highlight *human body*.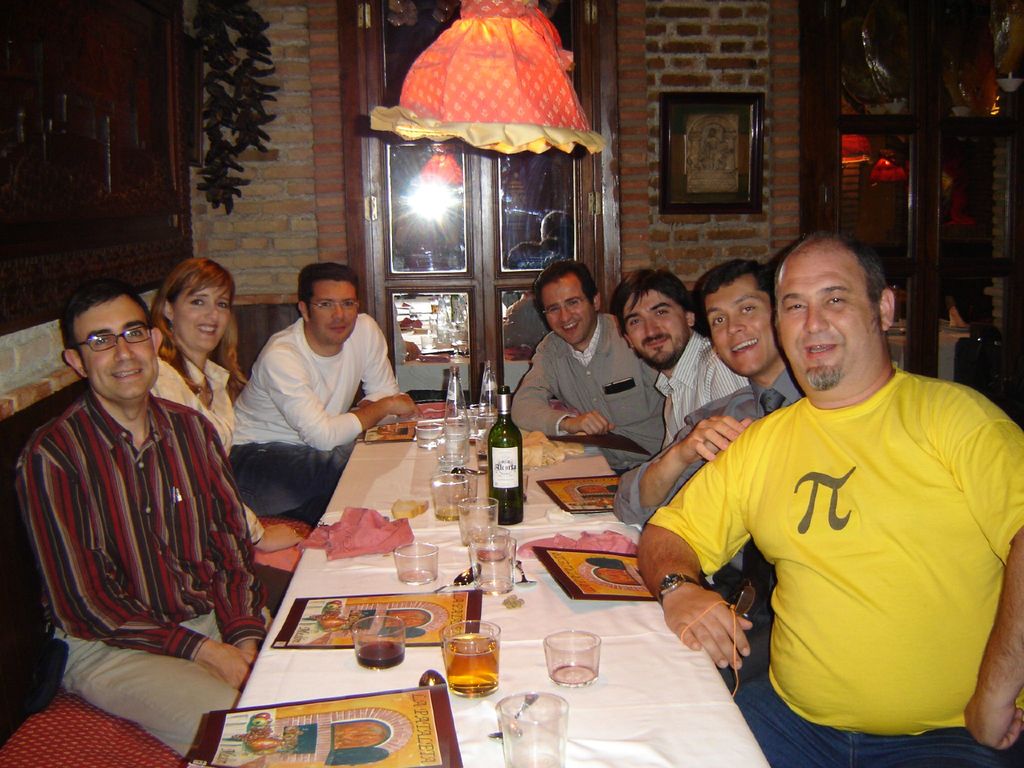
Highlighted region: select_region(640, 361, 1023, 767).
